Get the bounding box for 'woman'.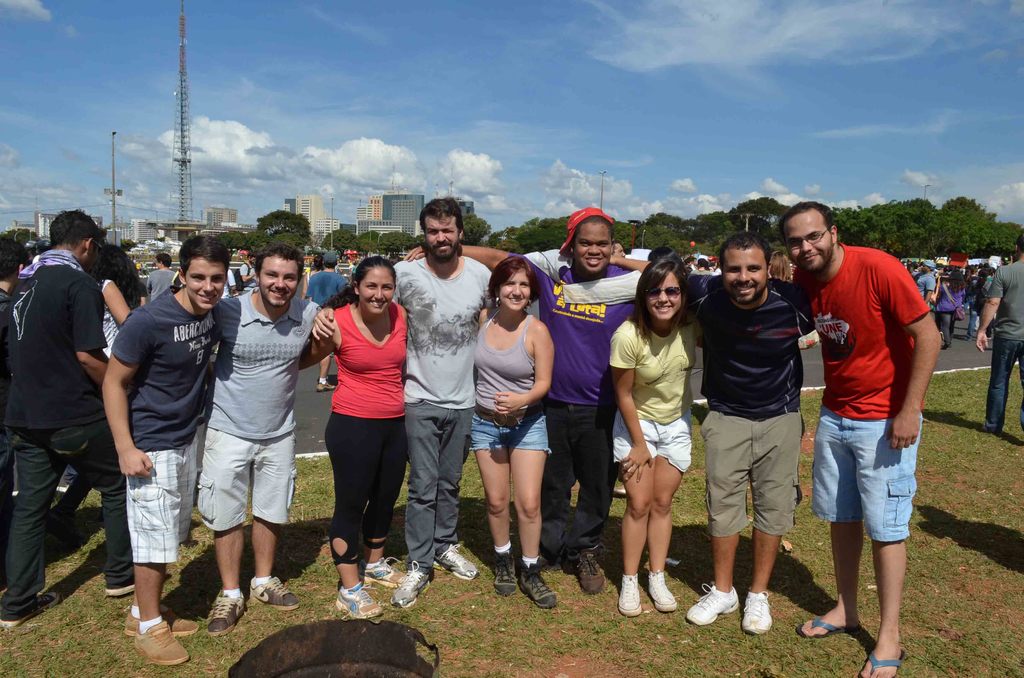
crop(601, 259, 714, 616).
